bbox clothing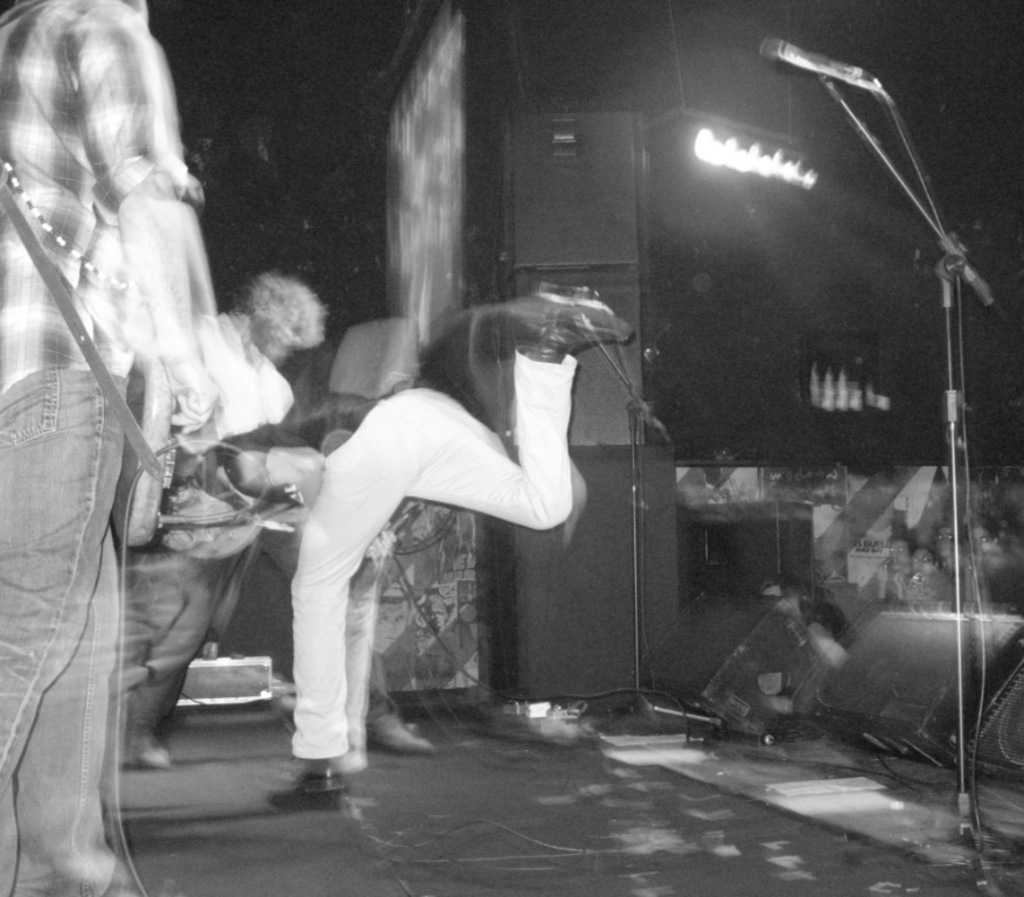
[125,310,398,737]
